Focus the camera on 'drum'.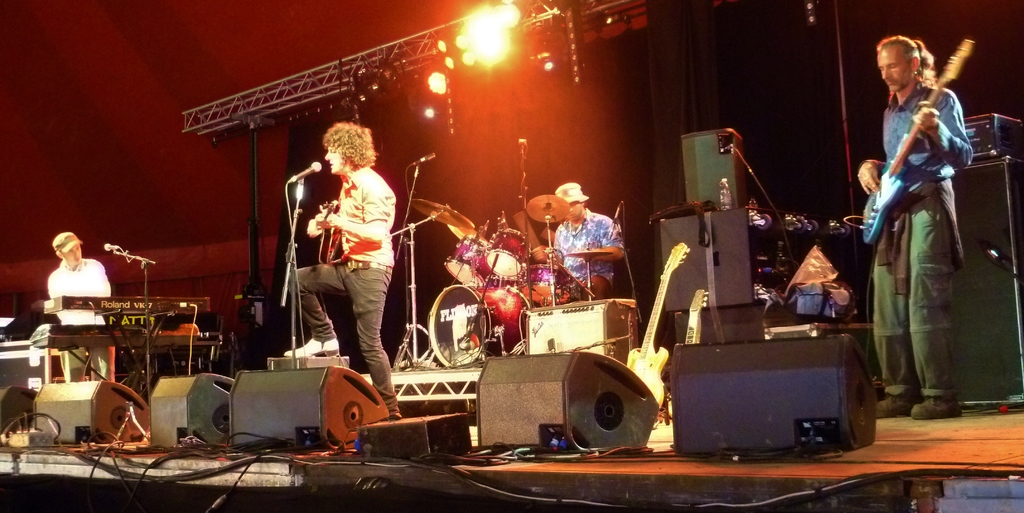
Focus region: left=424, top=281, right=532, bottom=366.
